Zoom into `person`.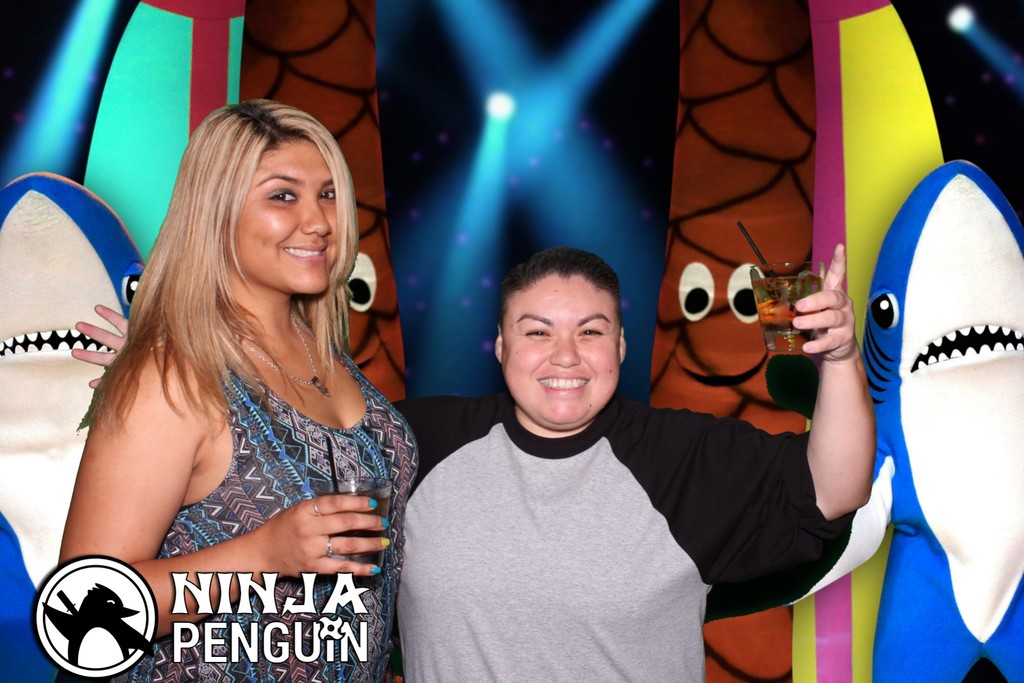
Zoom target: BBox(77, 245, 875, 682).
